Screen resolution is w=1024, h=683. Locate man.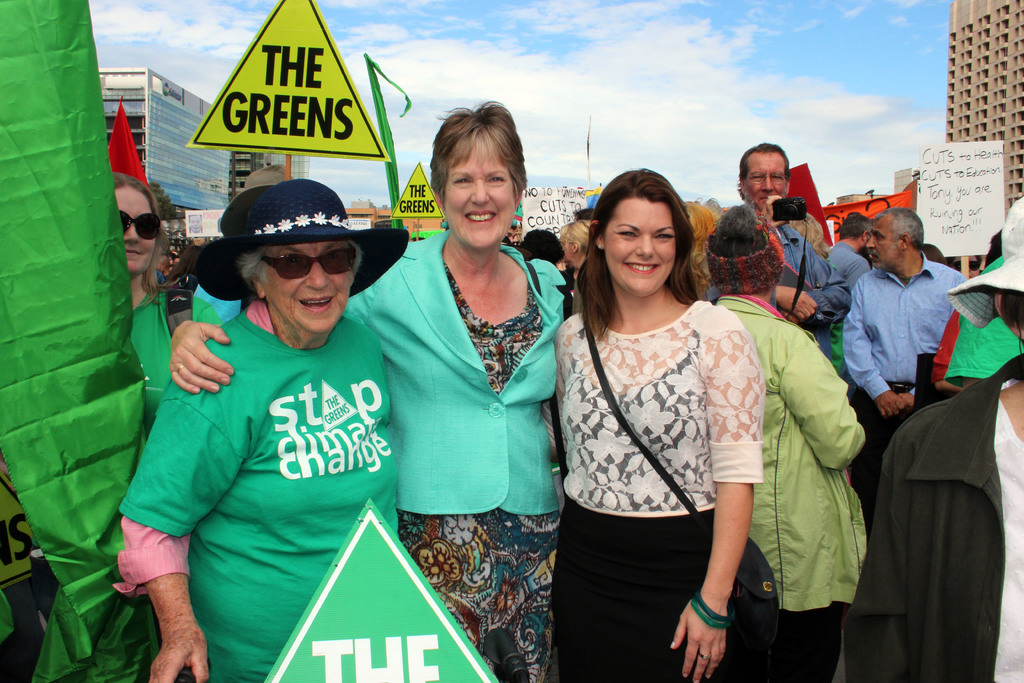
bbox=[712, 142, 850, 332].
